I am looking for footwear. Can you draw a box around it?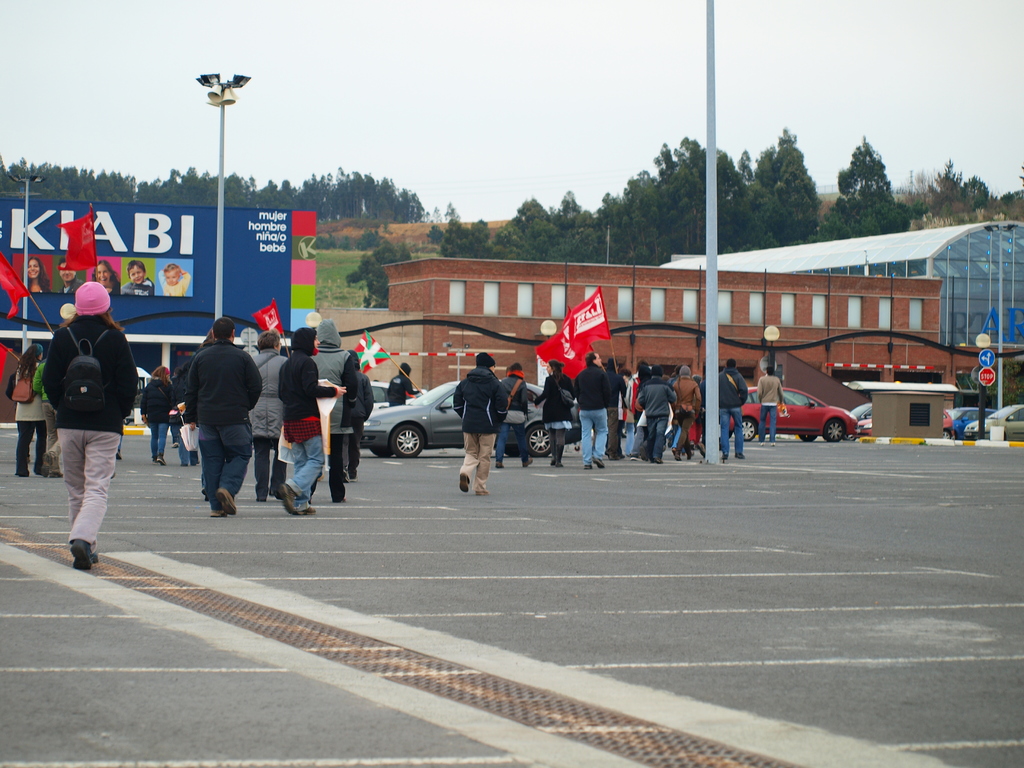
Sure, the bounding box is box(632, 457, 643, 461).
